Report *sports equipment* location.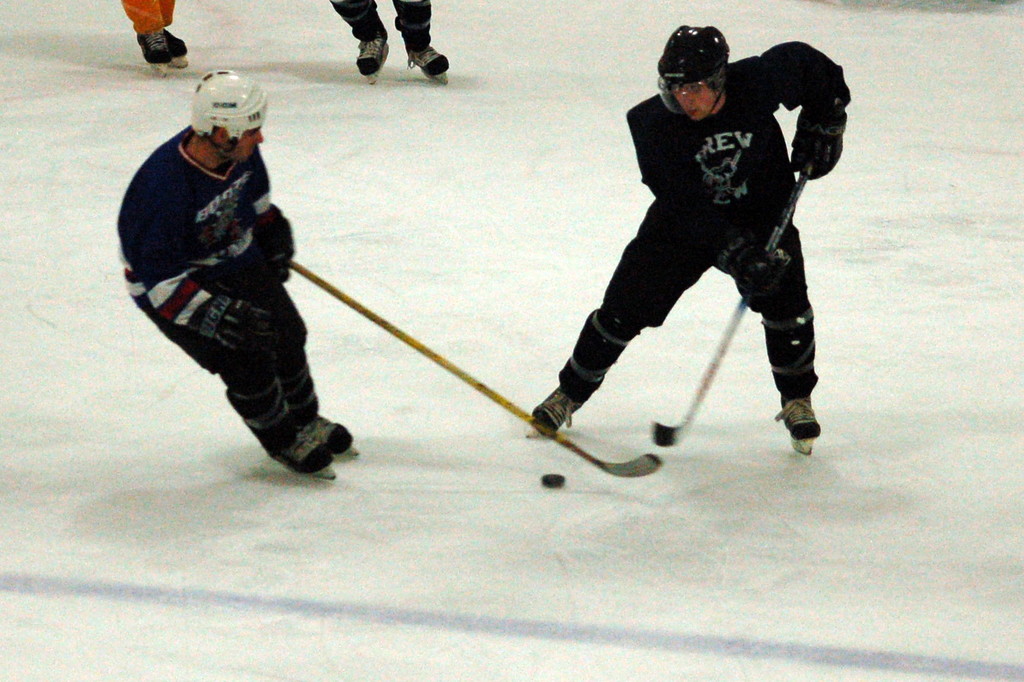
Report: 166,30,195,68.
